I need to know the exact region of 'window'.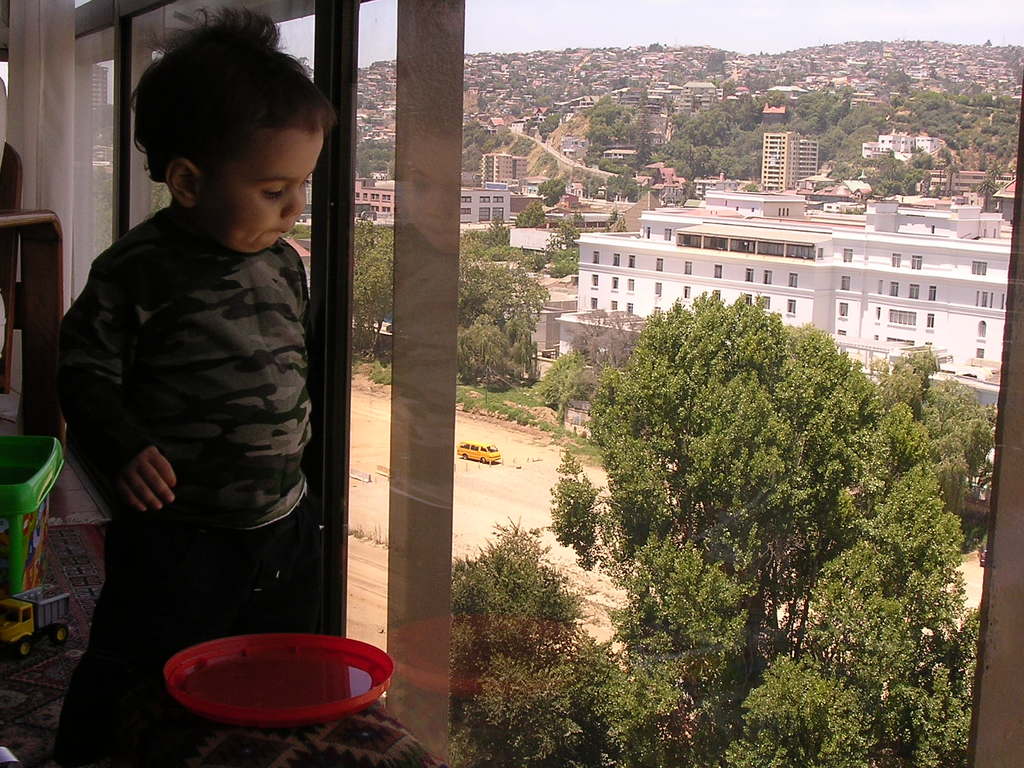
Region: pyautogui.locateOnScreen(712, 289, 722, 298).
